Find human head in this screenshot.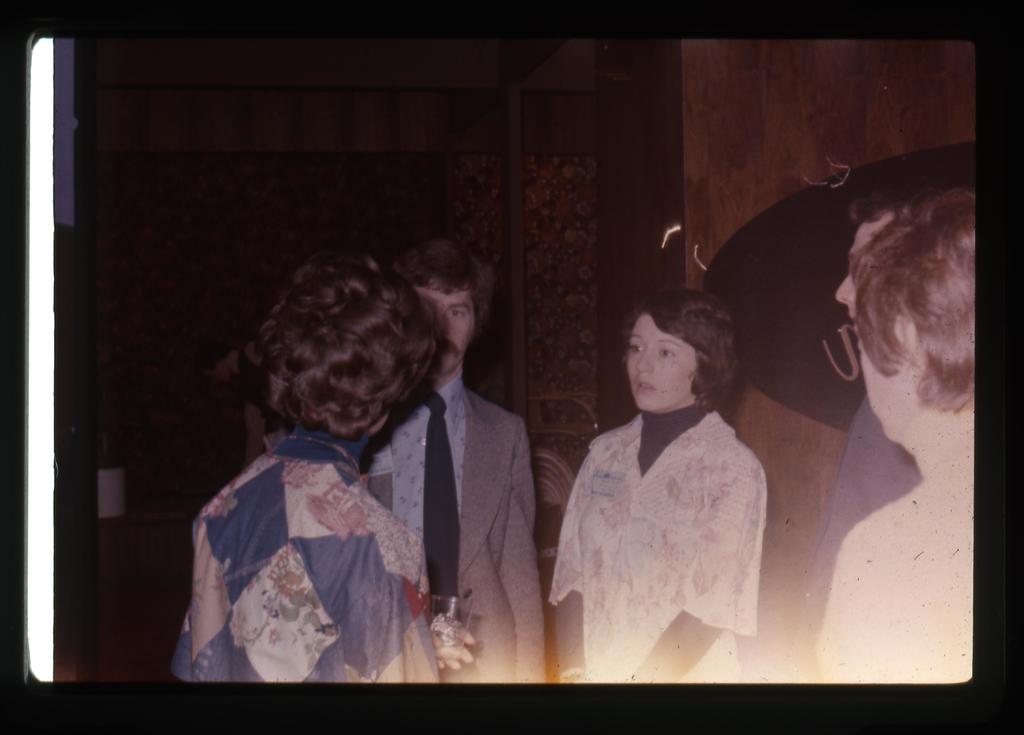
The bounding box for human head is (391,239,496,372).
